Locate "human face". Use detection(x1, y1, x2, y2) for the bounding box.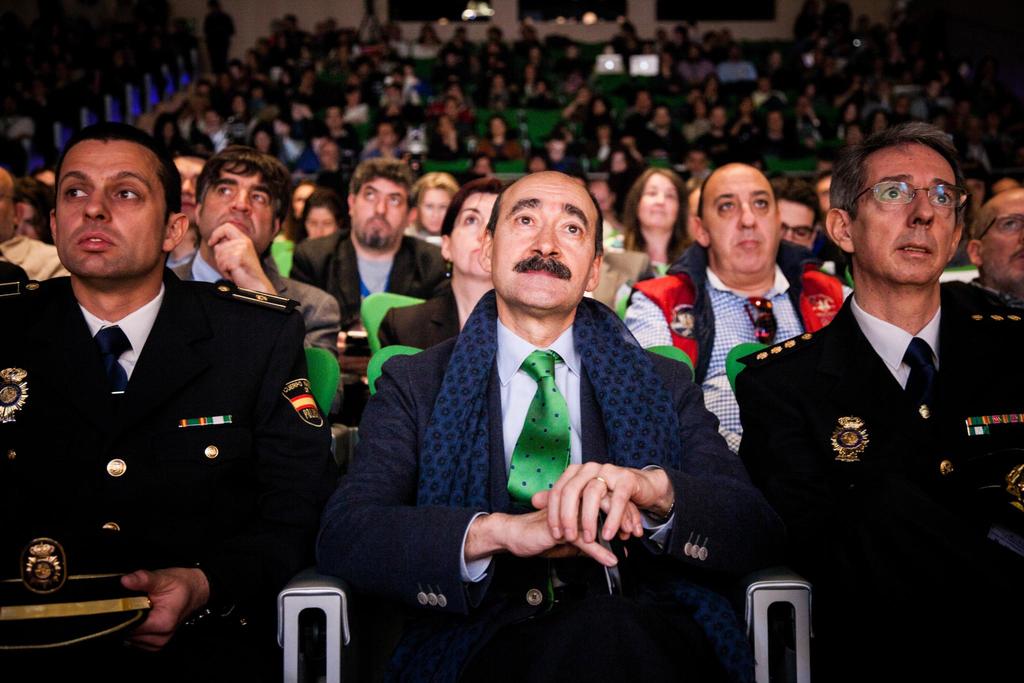
detection(309, 208, 334, 238).
